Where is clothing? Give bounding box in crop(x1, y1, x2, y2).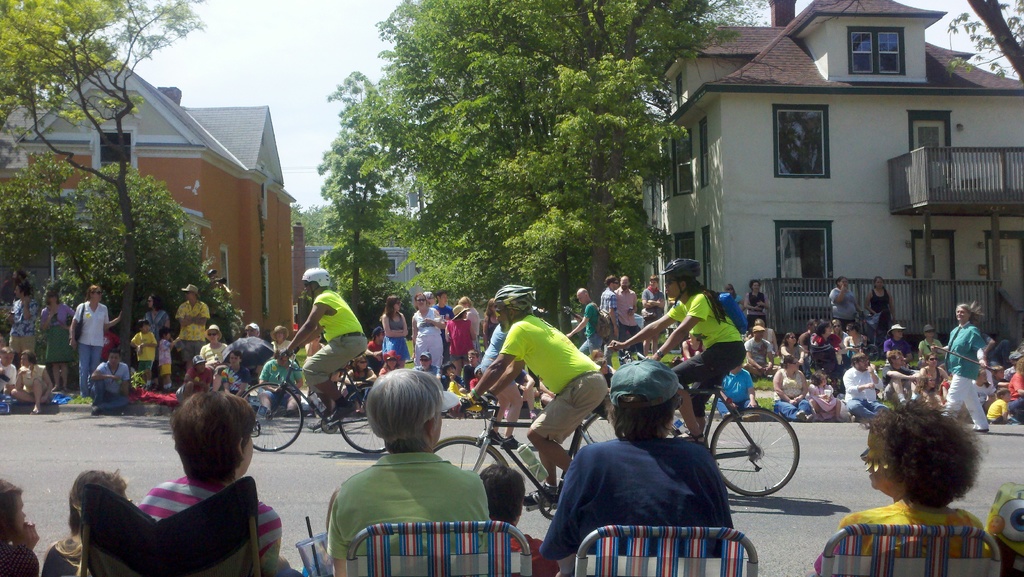
crop(87, 357, 140, 414).
